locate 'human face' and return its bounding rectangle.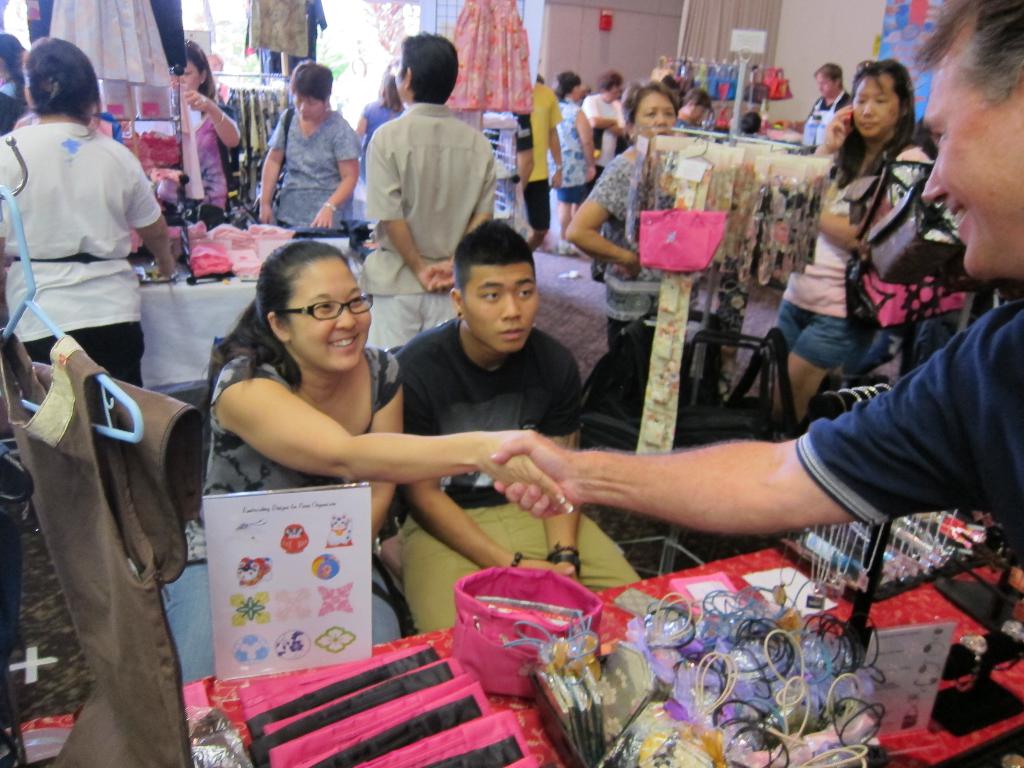
<region>392, 58, 403, 99</region>.
